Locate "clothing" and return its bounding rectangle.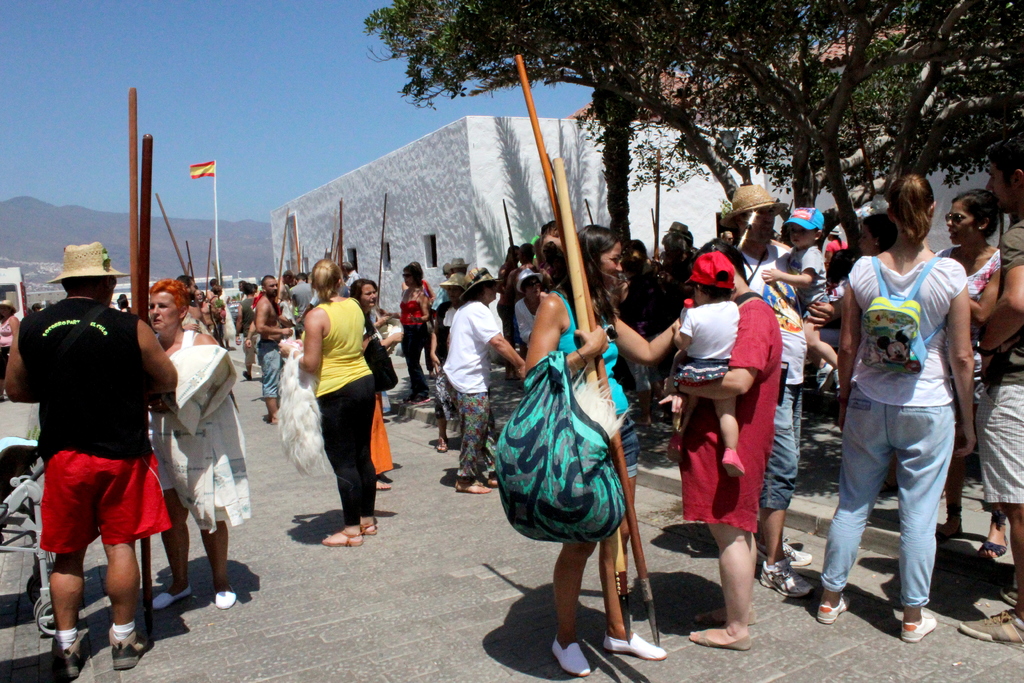
546/287/633/448.
